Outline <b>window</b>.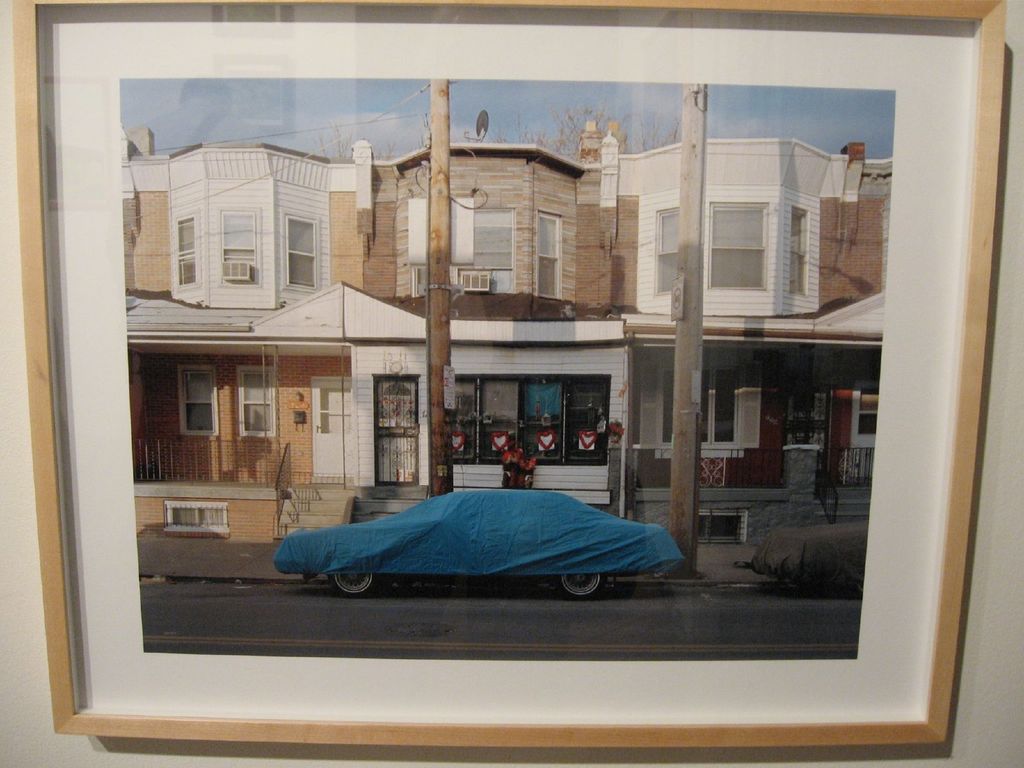
Outline: pyautogui.locateOnScreen(707, 197, 769, 294).
